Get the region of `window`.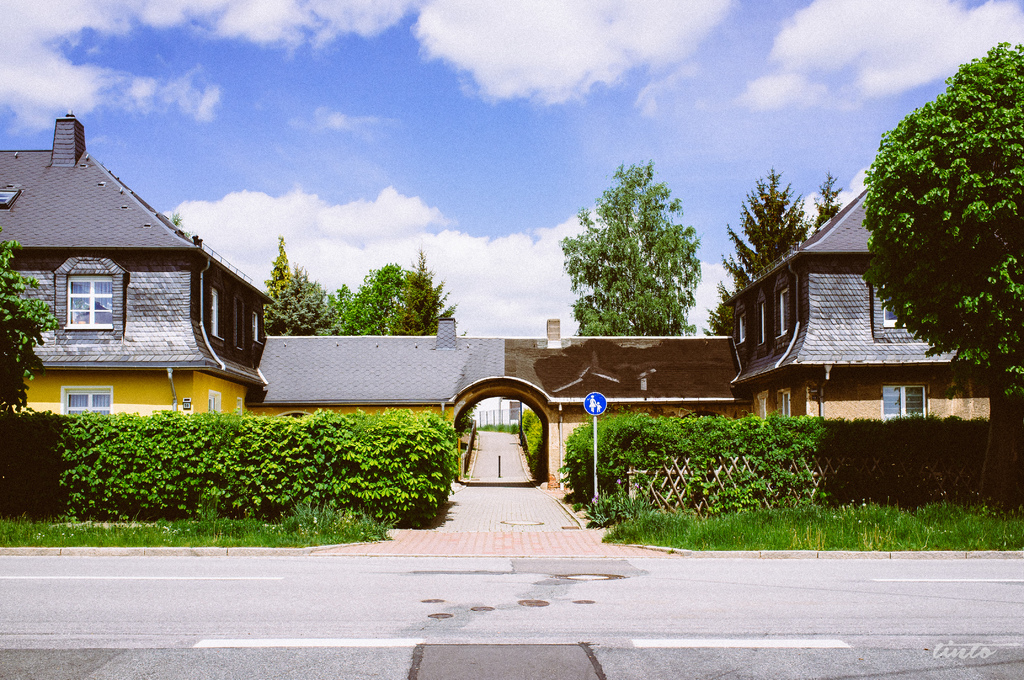
(737, 311, 745, 341).
